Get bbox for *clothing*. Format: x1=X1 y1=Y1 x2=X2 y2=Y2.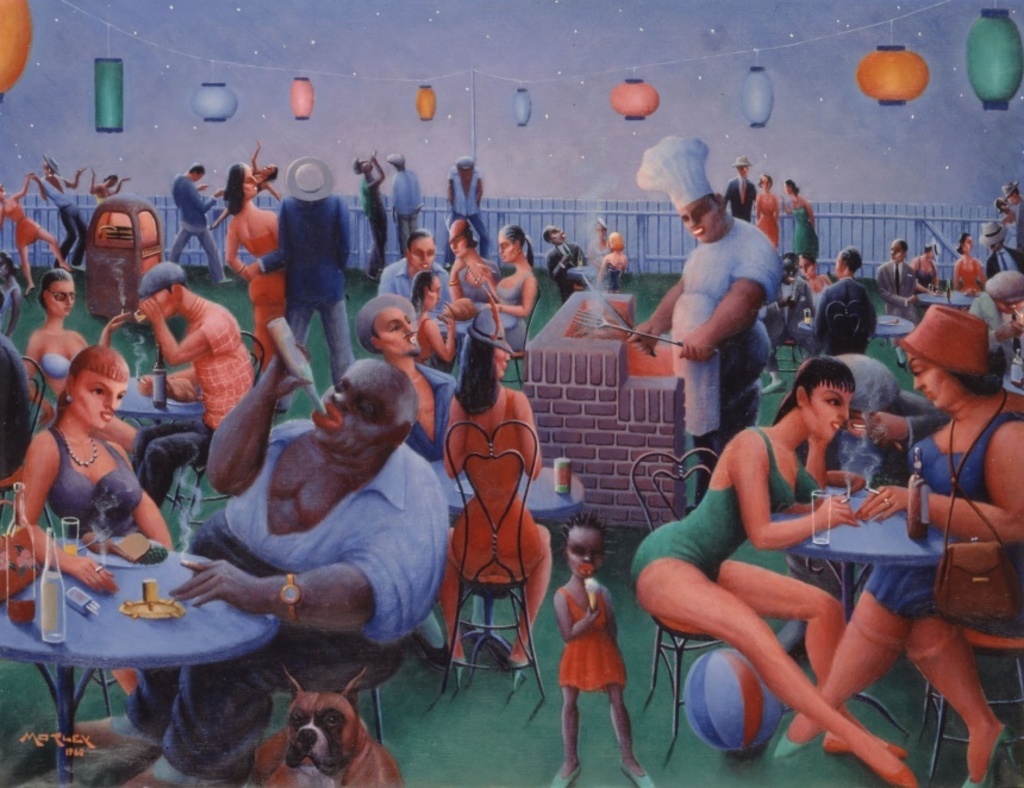
x1=42 y1=175 x2=89 y2=269.
